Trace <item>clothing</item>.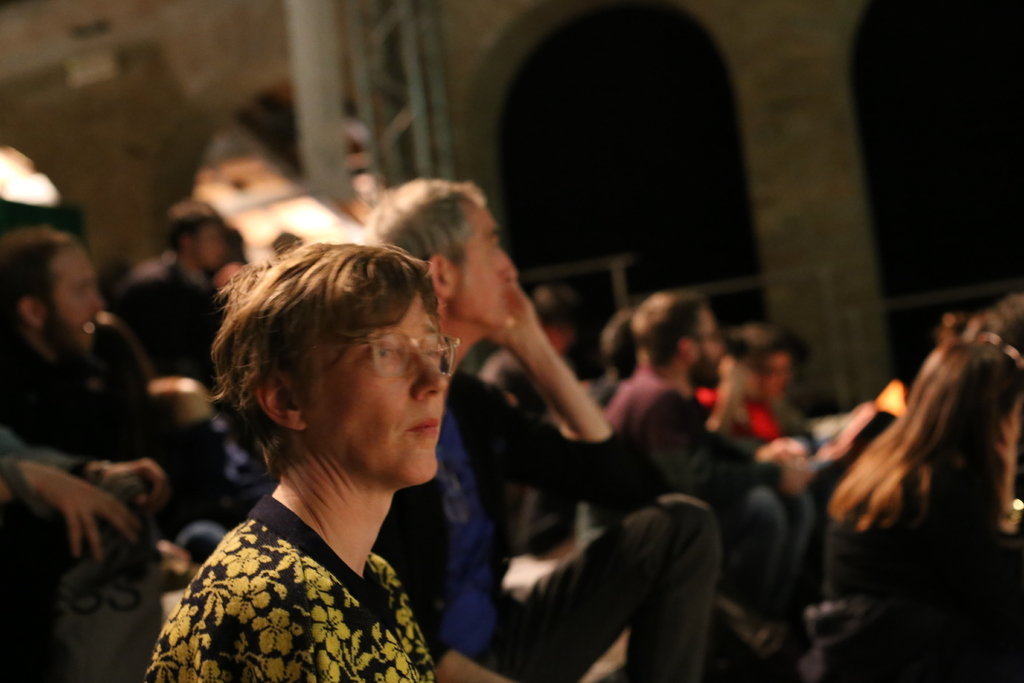
Traced to 112:249:239:406.
